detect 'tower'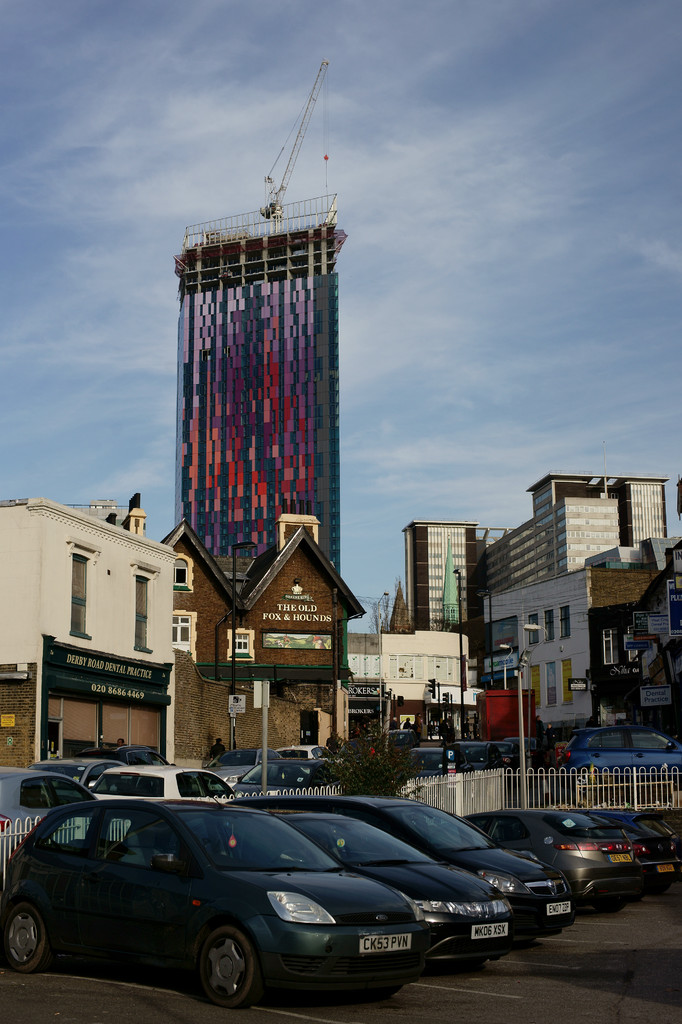
select_region(136, 61, 393, 801)
